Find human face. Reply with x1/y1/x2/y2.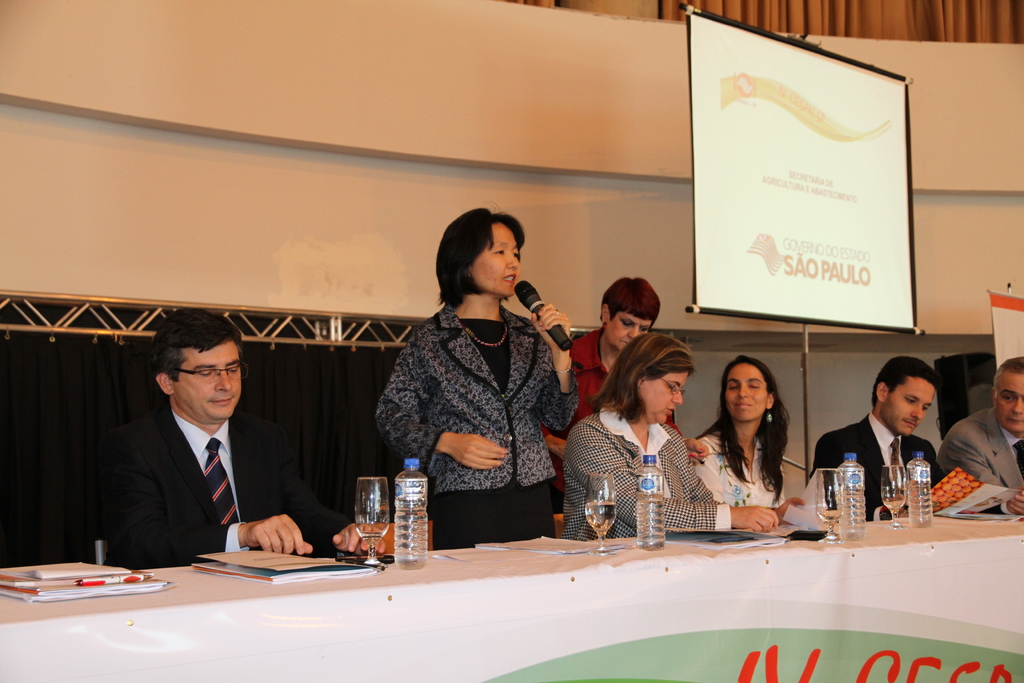
175/346/243/425.
